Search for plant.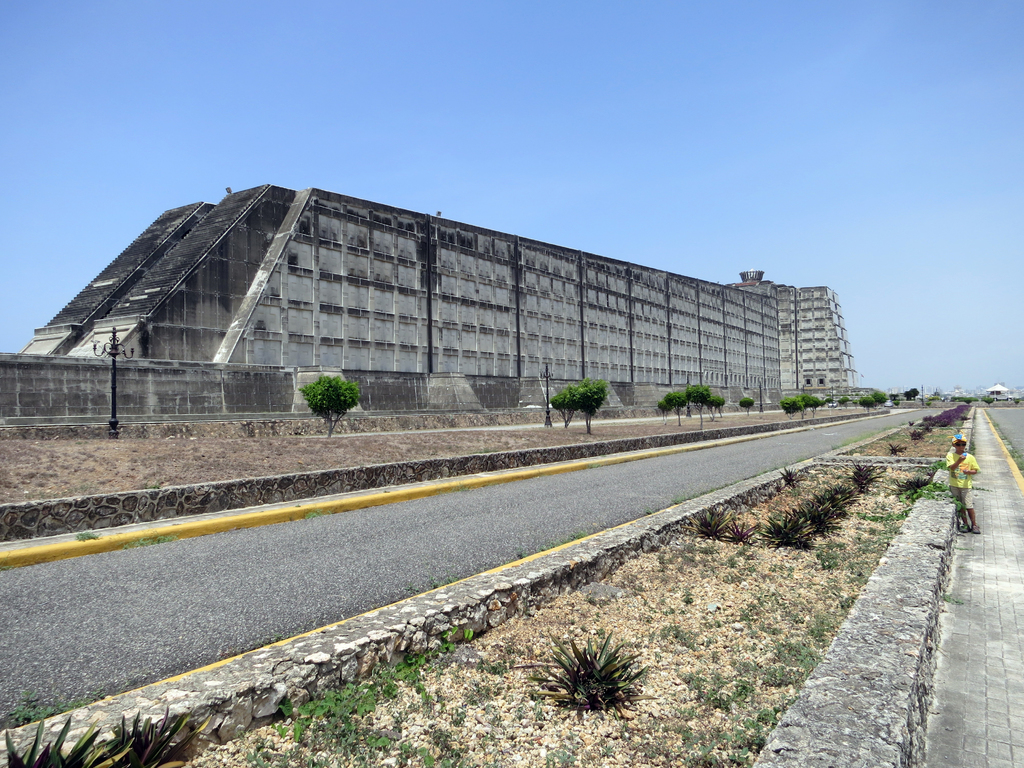
Found at bbox=[538, 628, 655, 726].
